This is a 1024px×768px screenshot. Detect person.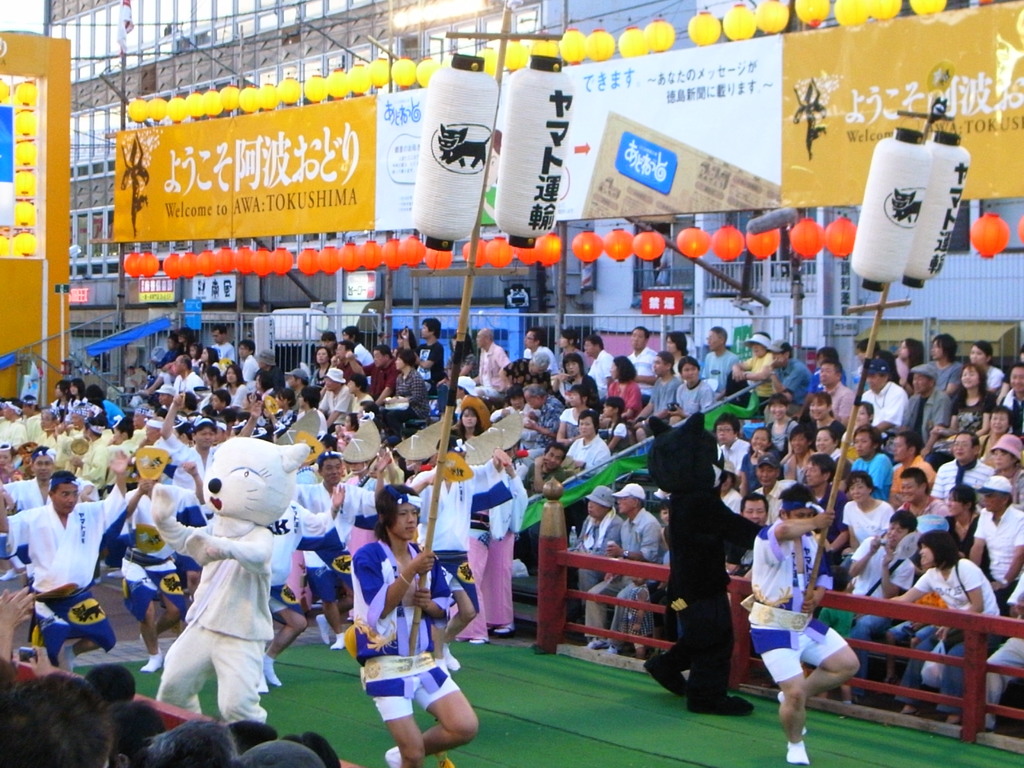
349, 476, 482, 767.
